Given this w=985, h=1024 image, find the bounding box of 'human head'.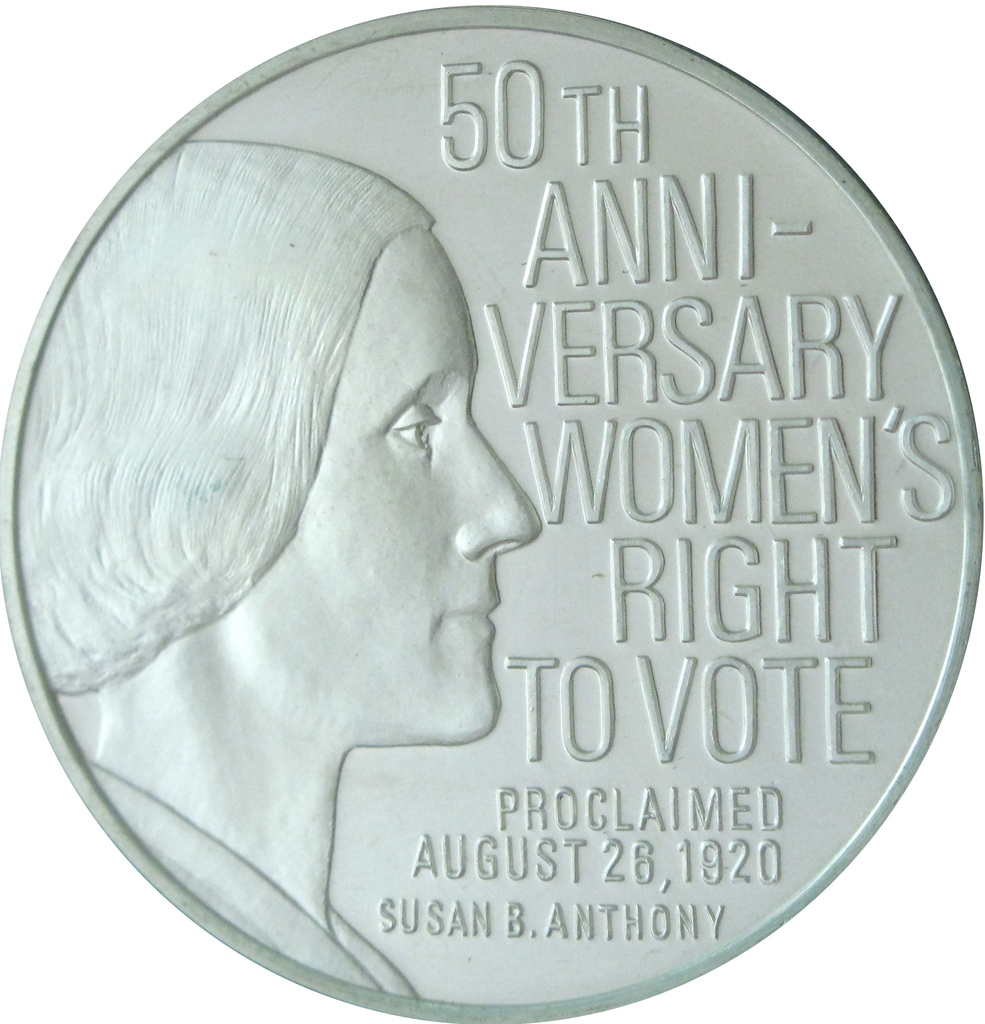
[x1=67, y1=164, x2=563, y2=812].
